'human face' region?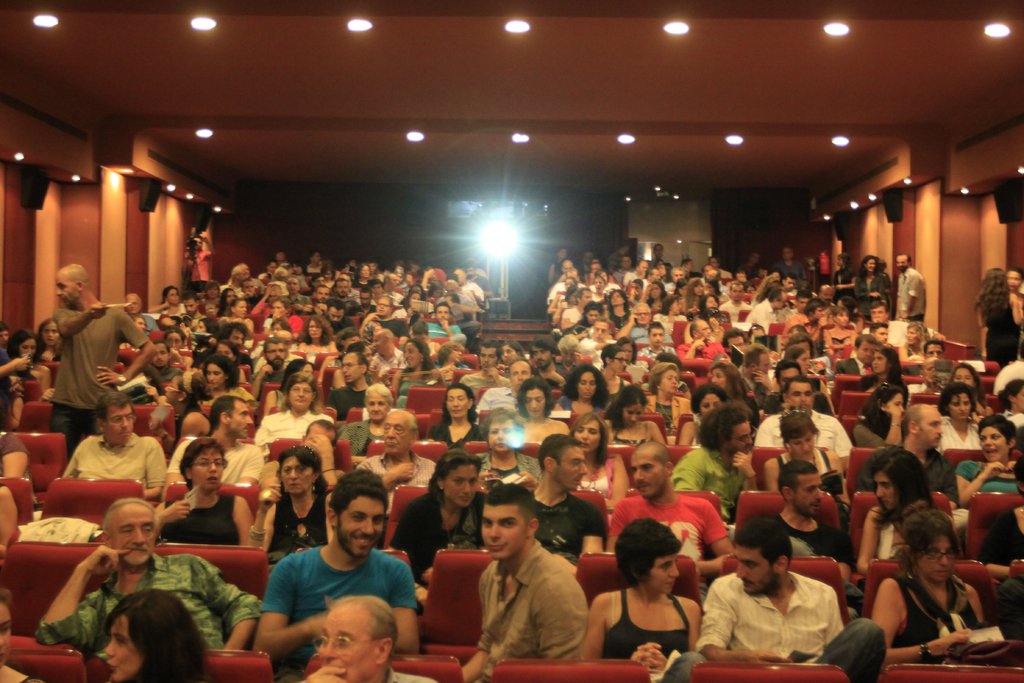
105,403,134,443
